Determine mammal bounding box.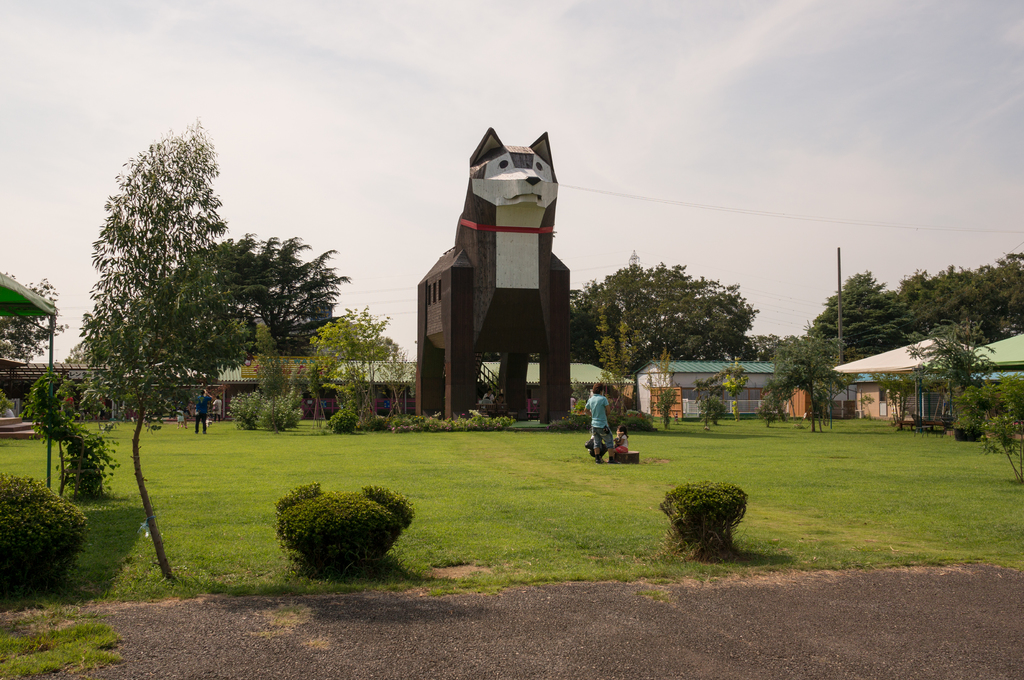
Determined: (left=176, top=406, right=188, bottom=429).
